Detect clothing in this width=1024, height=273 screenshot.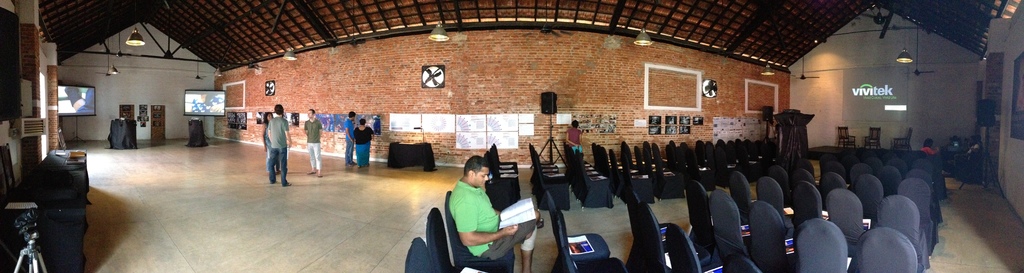
Detection: <box>356,126,380,168</box>.
